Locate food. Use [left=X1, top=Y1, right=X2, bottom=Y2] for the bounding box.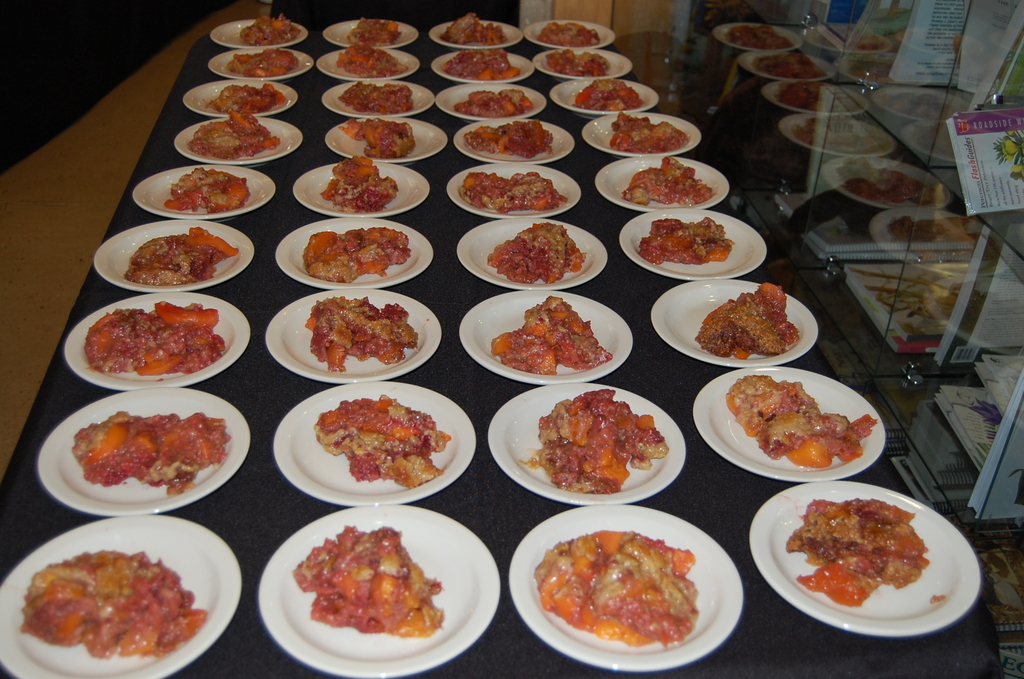
[left=449, top=82, right=534, bottom=120].
